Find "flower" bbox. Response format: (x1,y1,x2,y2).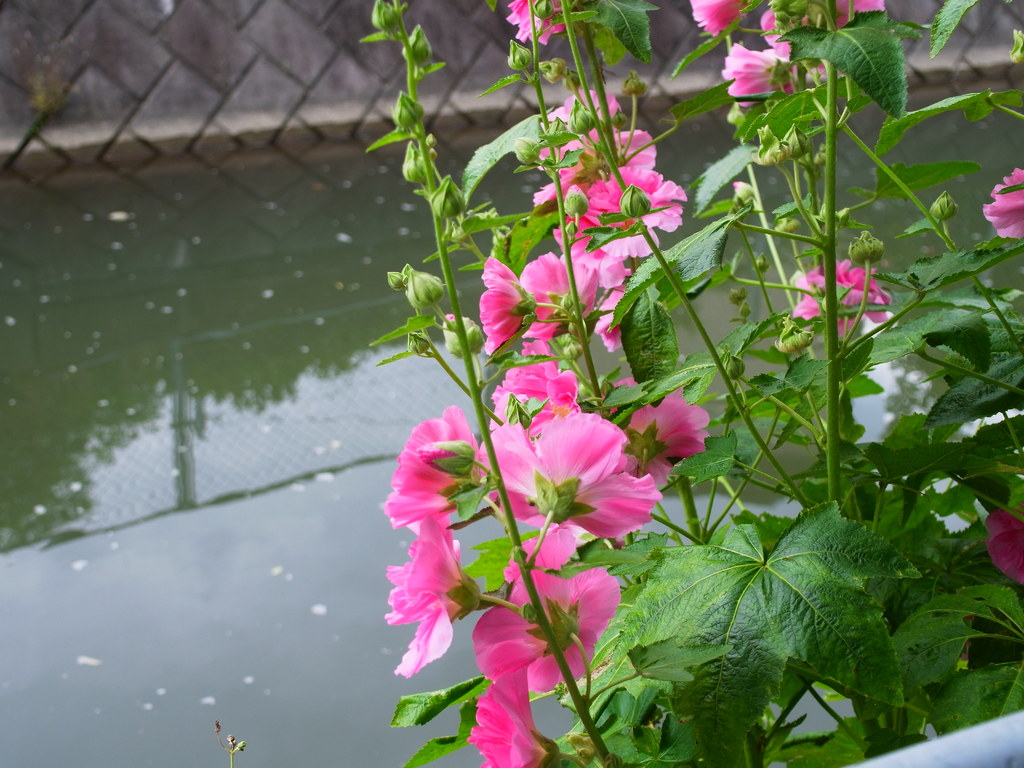
(756,3,806,56).
